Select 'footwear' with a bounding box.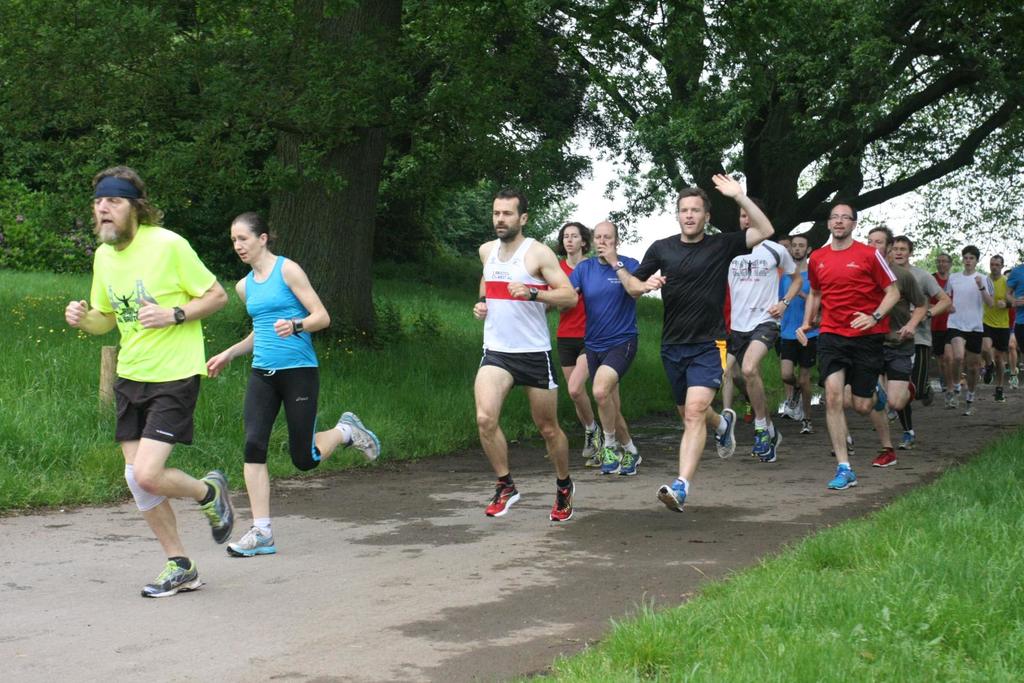
[803, 410, 813, 438].
